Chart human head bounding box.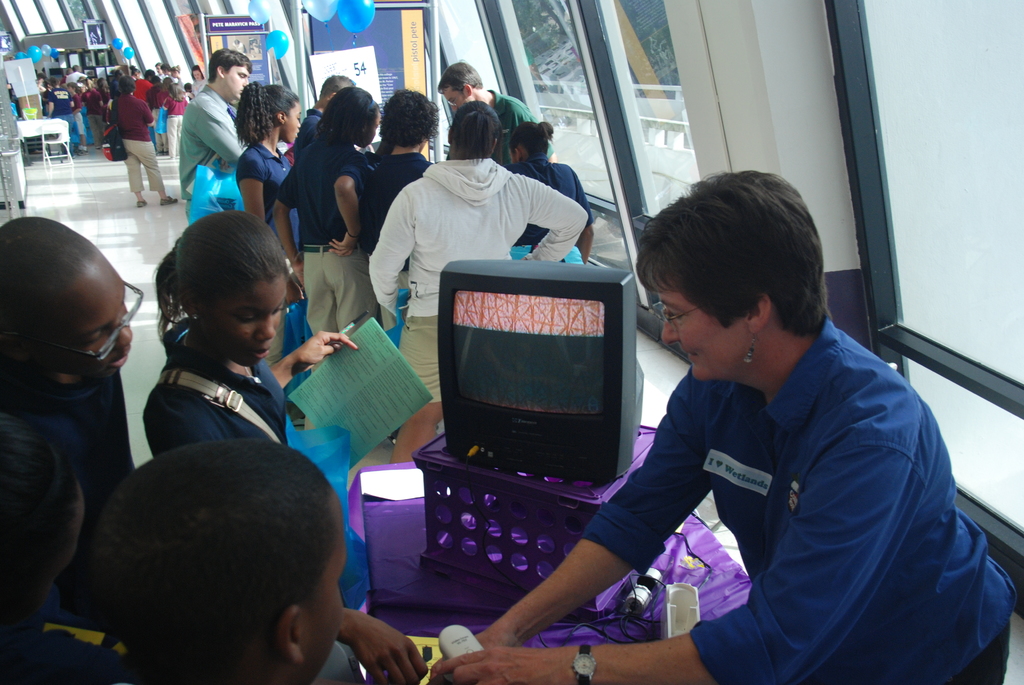
Charted: 383/90/441/152.
